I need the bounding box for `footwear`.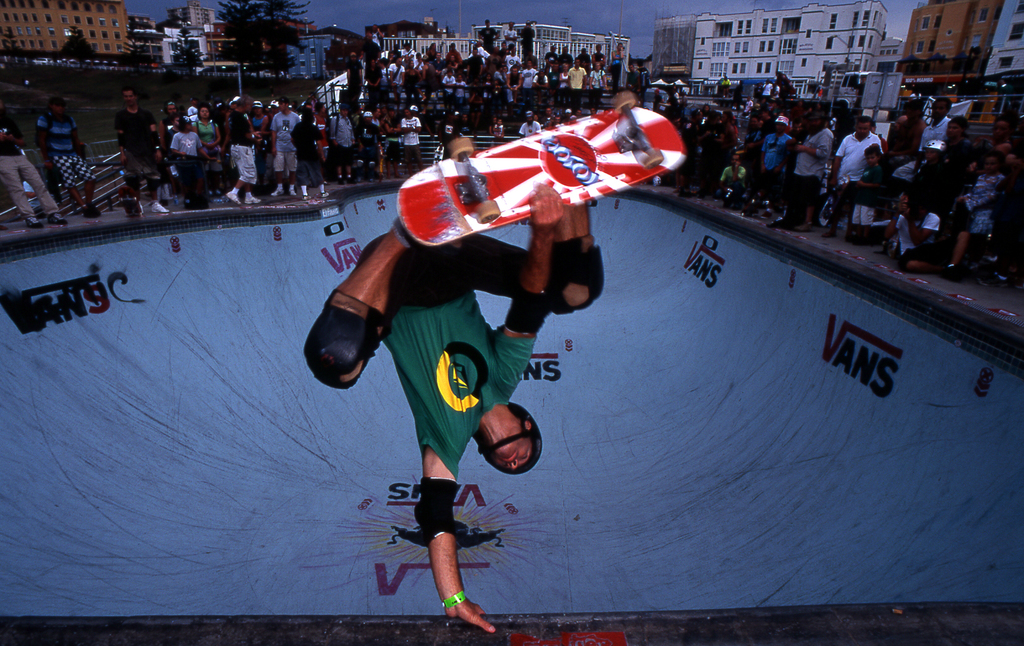
Here it is: [left=407, top=170, right=415, bottom=179].
